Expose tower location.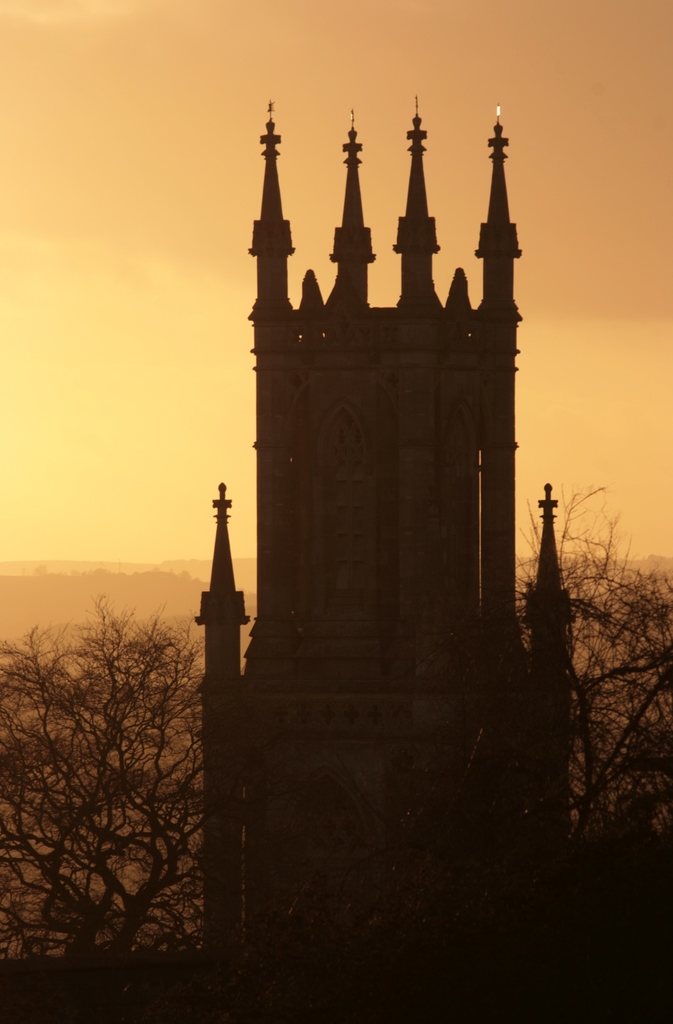
Exposed at rect(197, 44, 558, 801).
